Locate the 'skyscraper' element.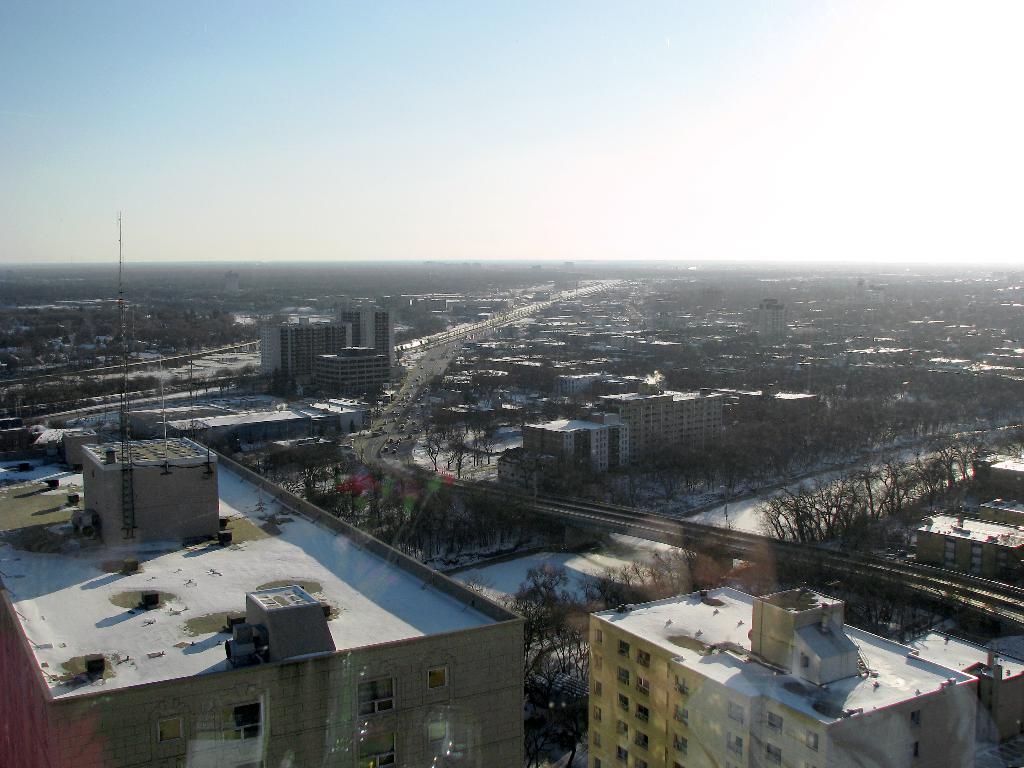
Element bbox: {"left": 584, "top": 581, "right": 980, "bottom": 767}.
